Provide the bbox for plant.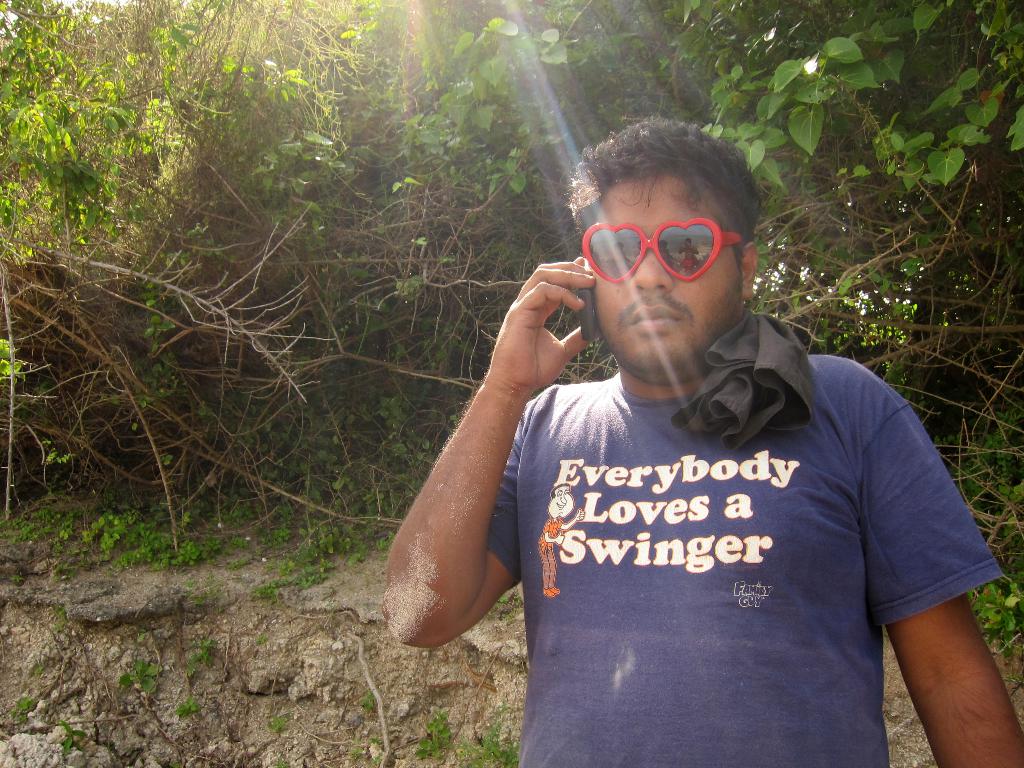
[left=361, top=691, right=378, bottom=710].
